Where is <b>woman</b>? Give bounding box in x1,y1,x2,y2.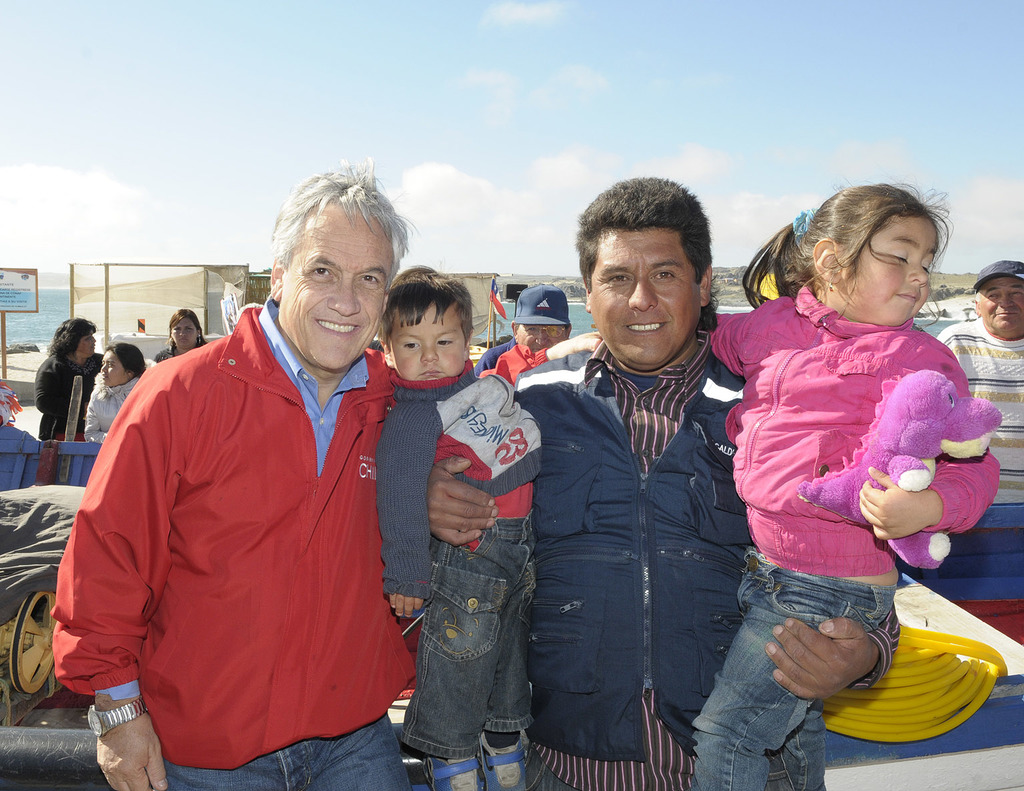
153,308,209,364.
